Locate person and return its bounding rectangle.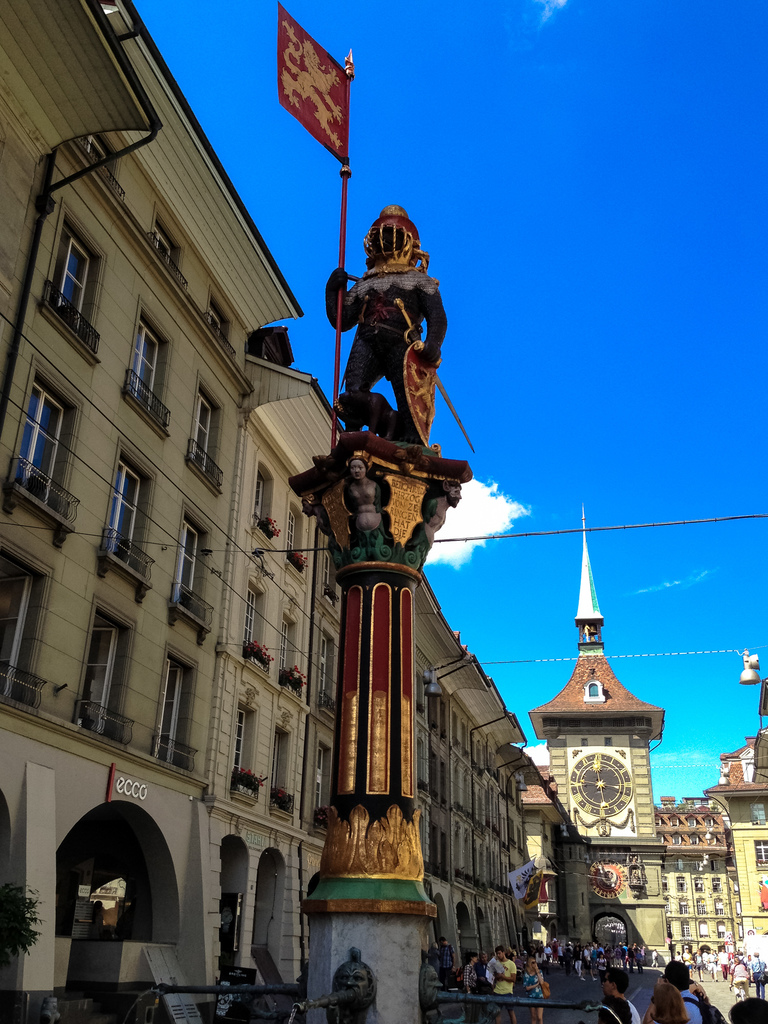
(x1=750, y1=951, x2=766, y2=1000).
